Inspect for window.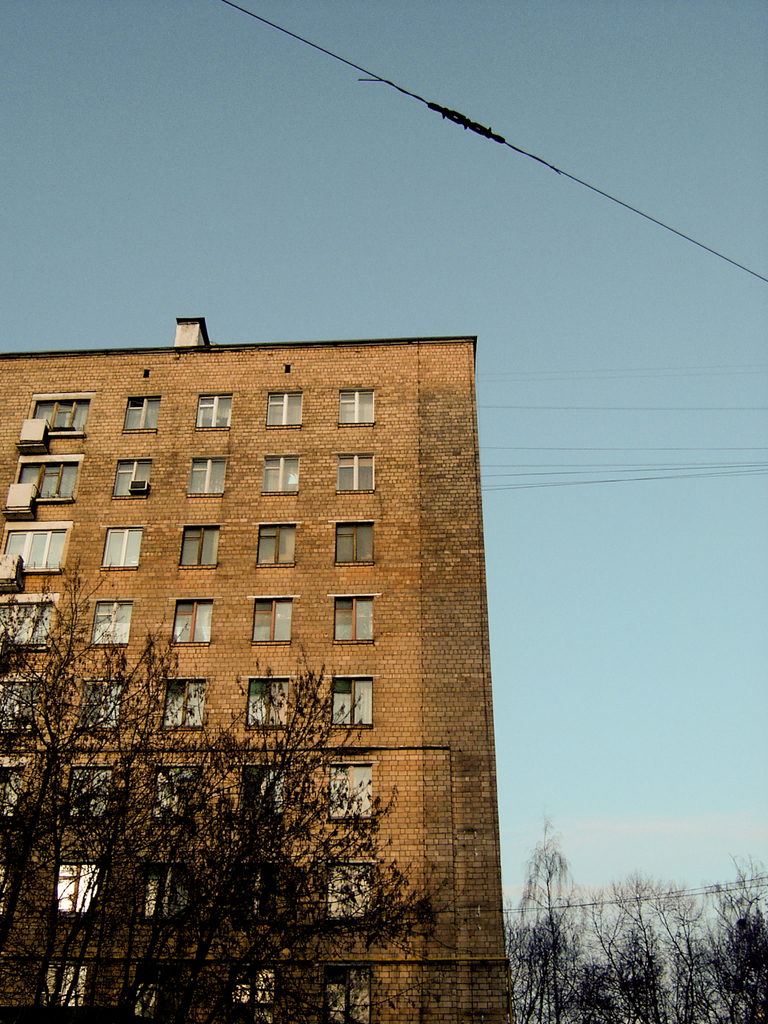
Inspection: [322, 962, 374, 1022].
